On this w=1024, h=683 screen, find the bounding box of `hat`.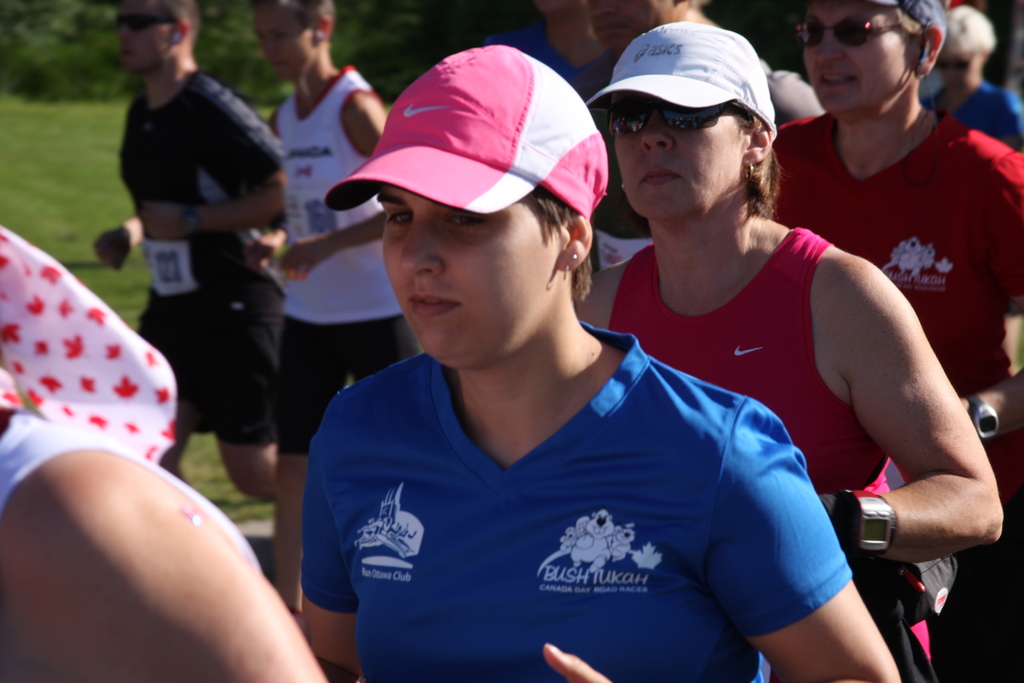
Bounding box: box(323, 45, 602, 263).
